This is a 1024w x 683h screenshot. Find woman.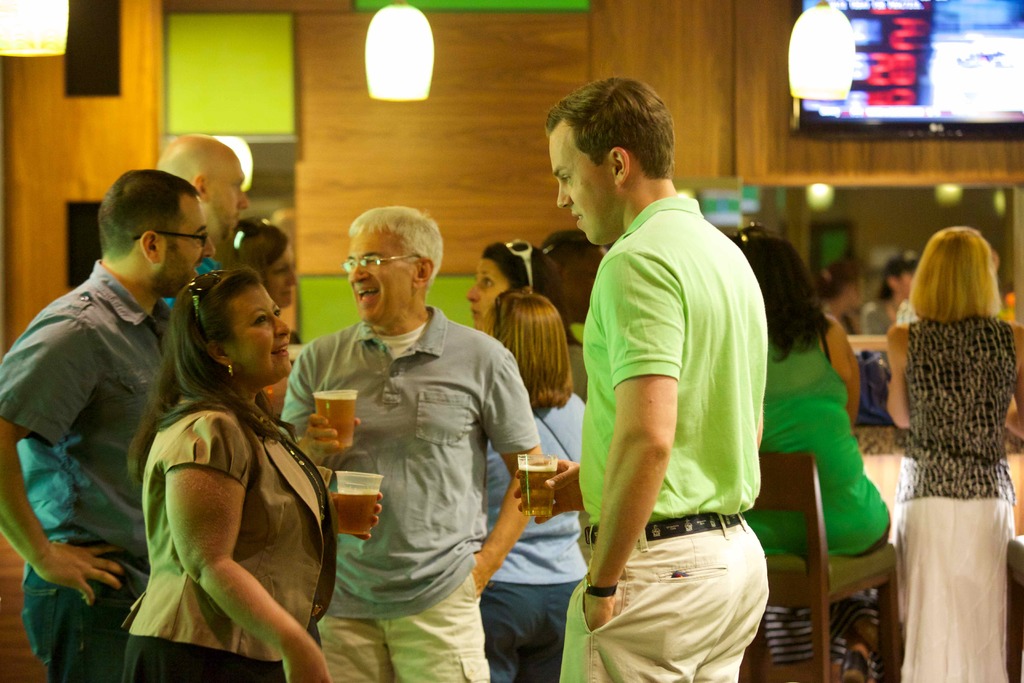
Bounding box: box=[218, 214, 300, 308].
